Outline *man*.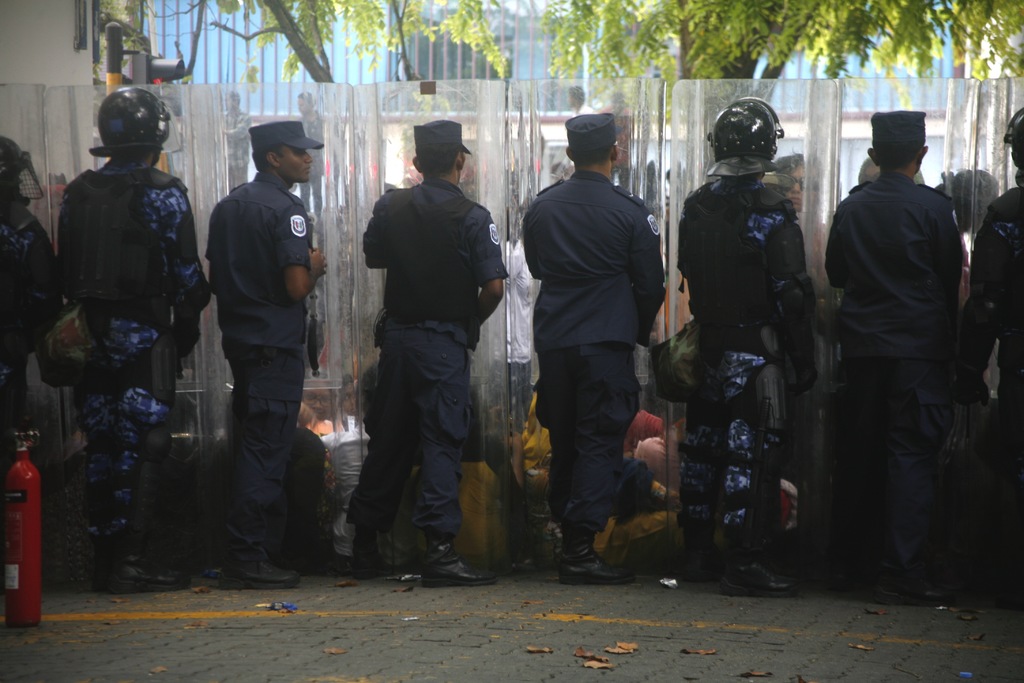
Outline: 53:83:212:593.
